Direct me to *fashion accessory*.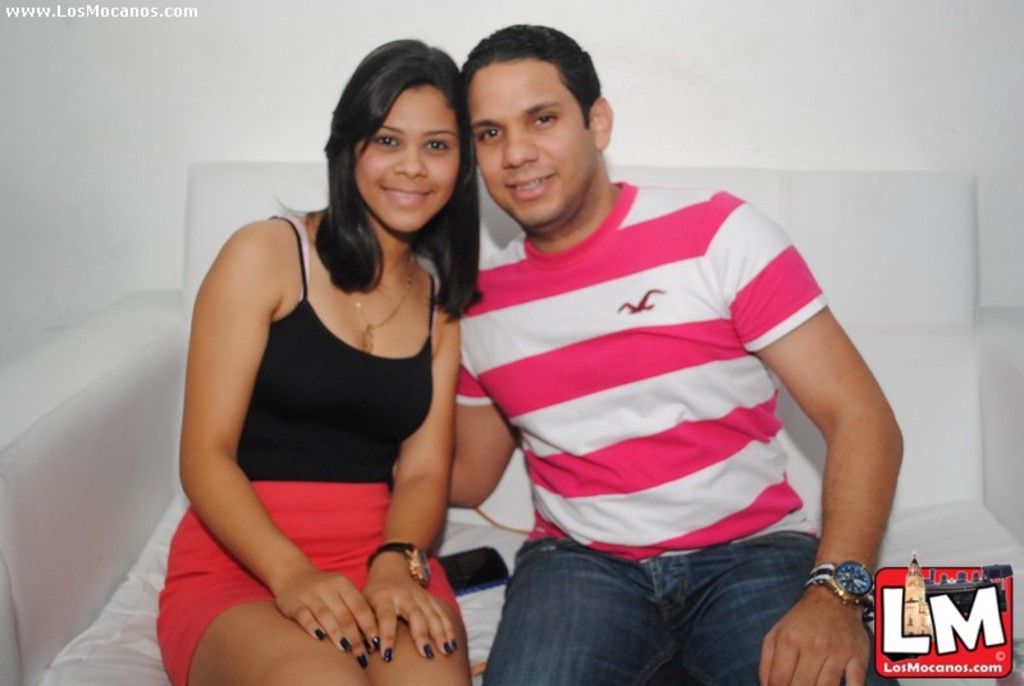
Direction: (361, 538, 436, 590).
